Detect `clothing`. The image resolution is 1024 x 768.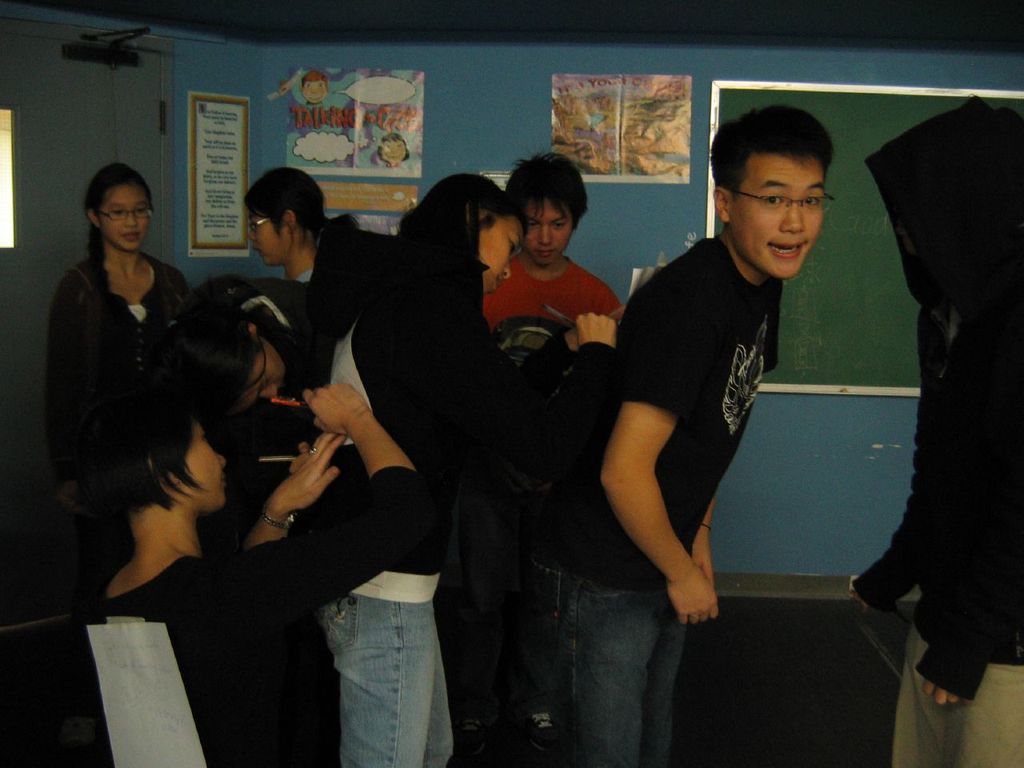
[297,226,374,422].
